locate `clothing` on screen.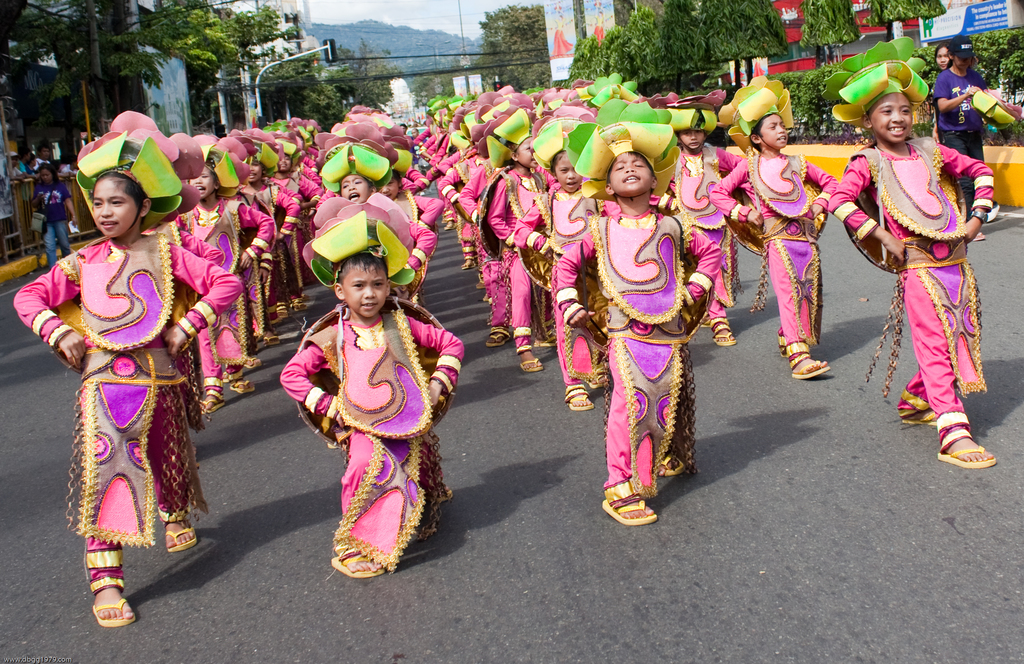
On screen at (x1=556, y1=215, x2=696, y2=480).
